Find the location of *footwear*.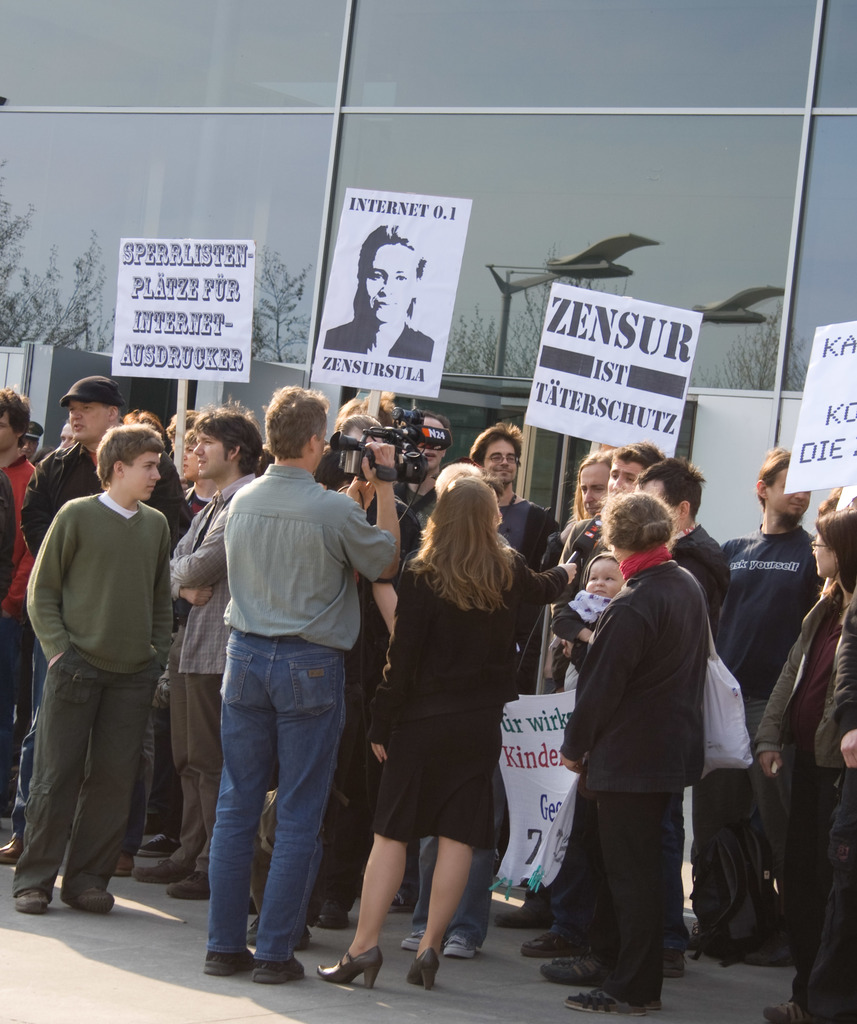
Location: 17/889/50/915.
